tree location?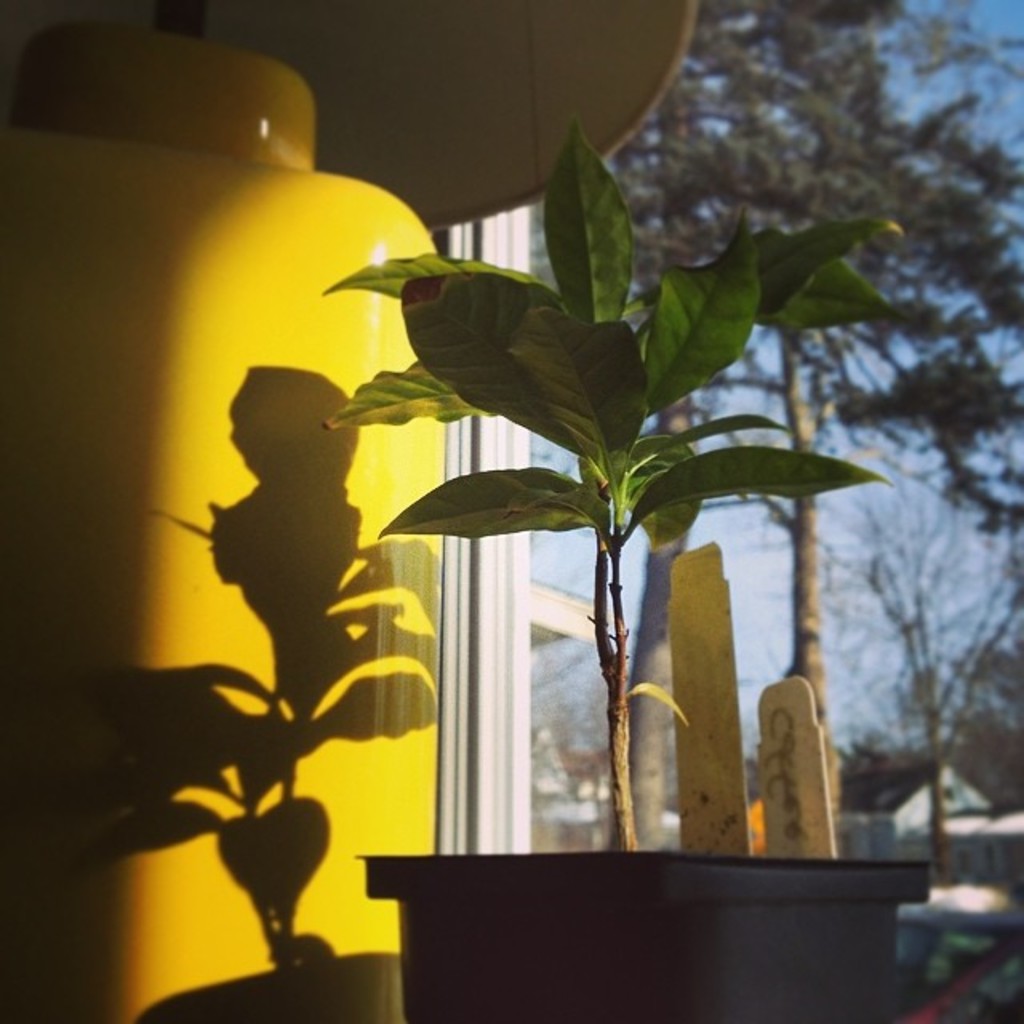
<box>531,0,1022,829</box>
